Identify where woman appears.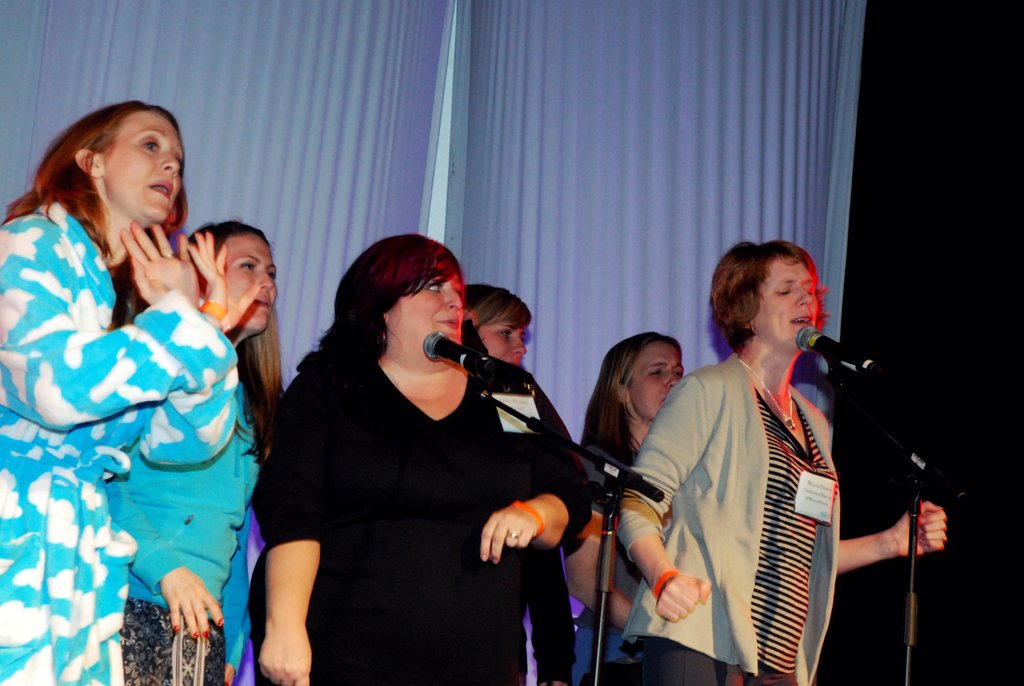
Appears at bbox(615, 240, 948, 685).
